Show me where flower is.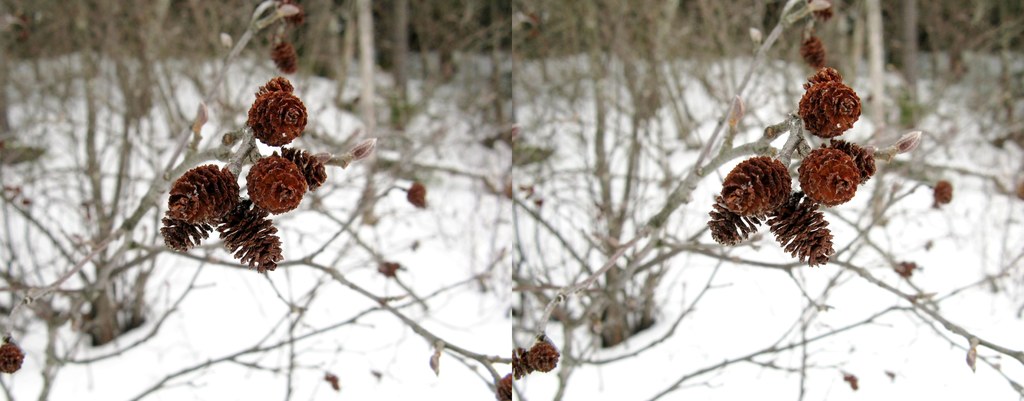
flower is at box=[720, 152, 792, 220].
